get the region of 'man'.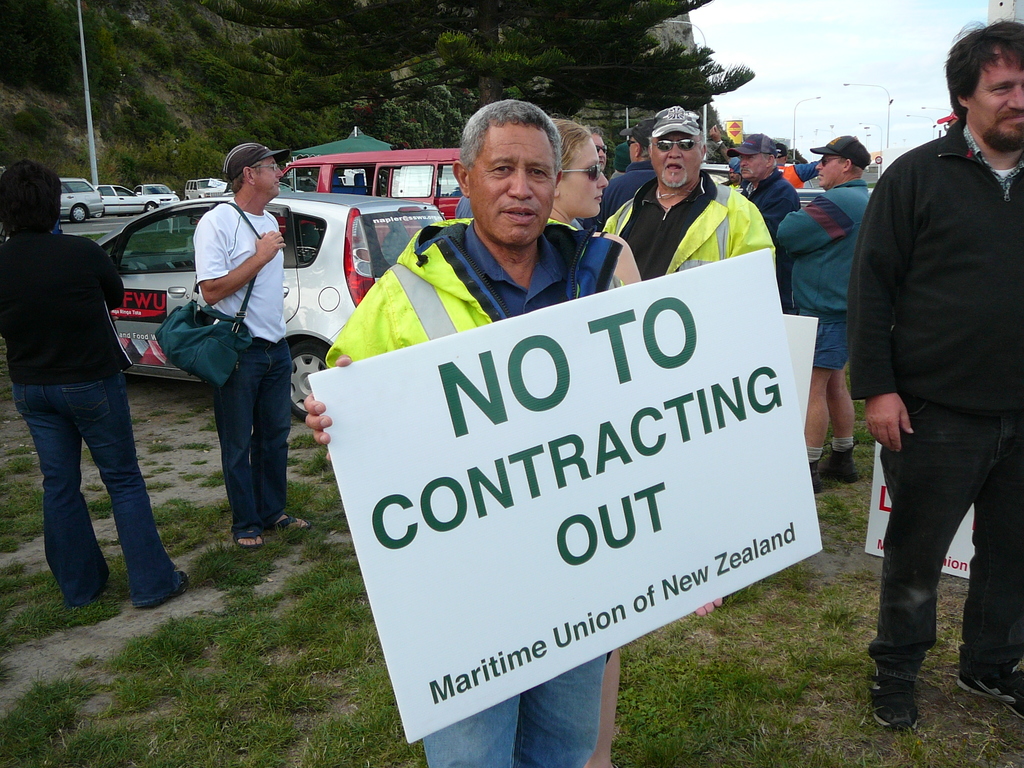
bbox=[773, 131, 872, 489].
